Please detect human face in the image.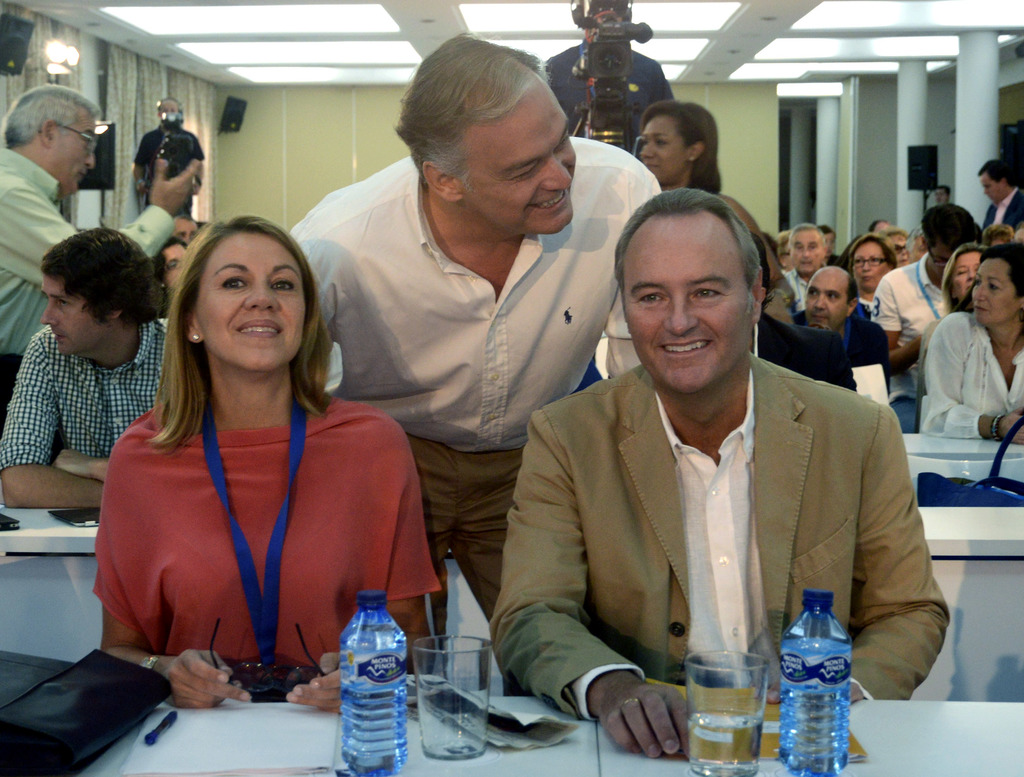
(617,205,752,387).
